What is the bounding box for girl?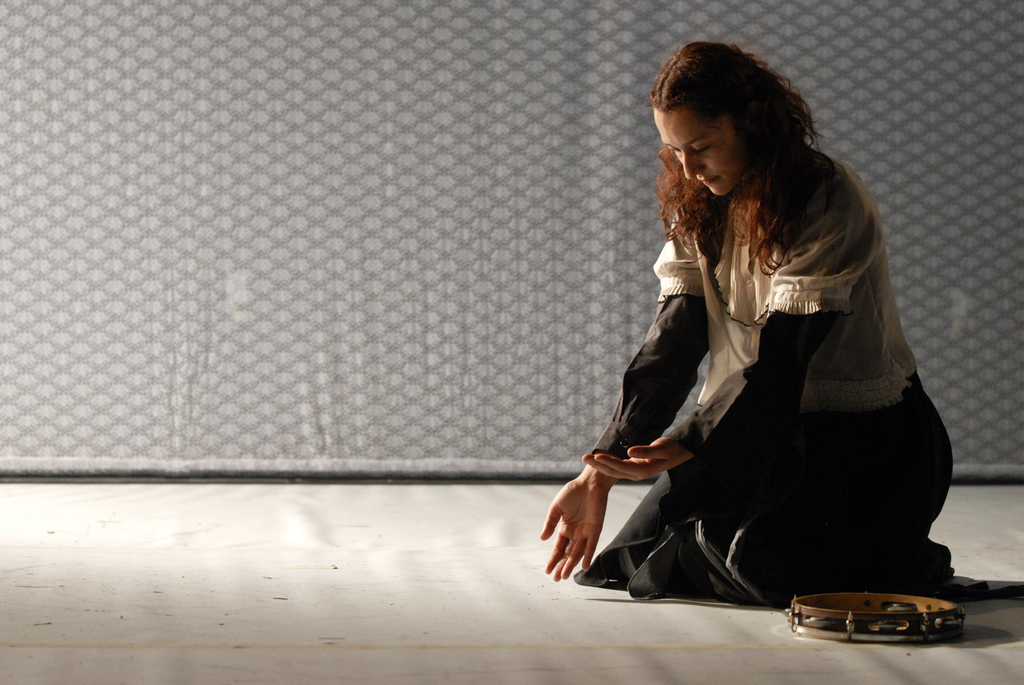
539/29/991/606.
